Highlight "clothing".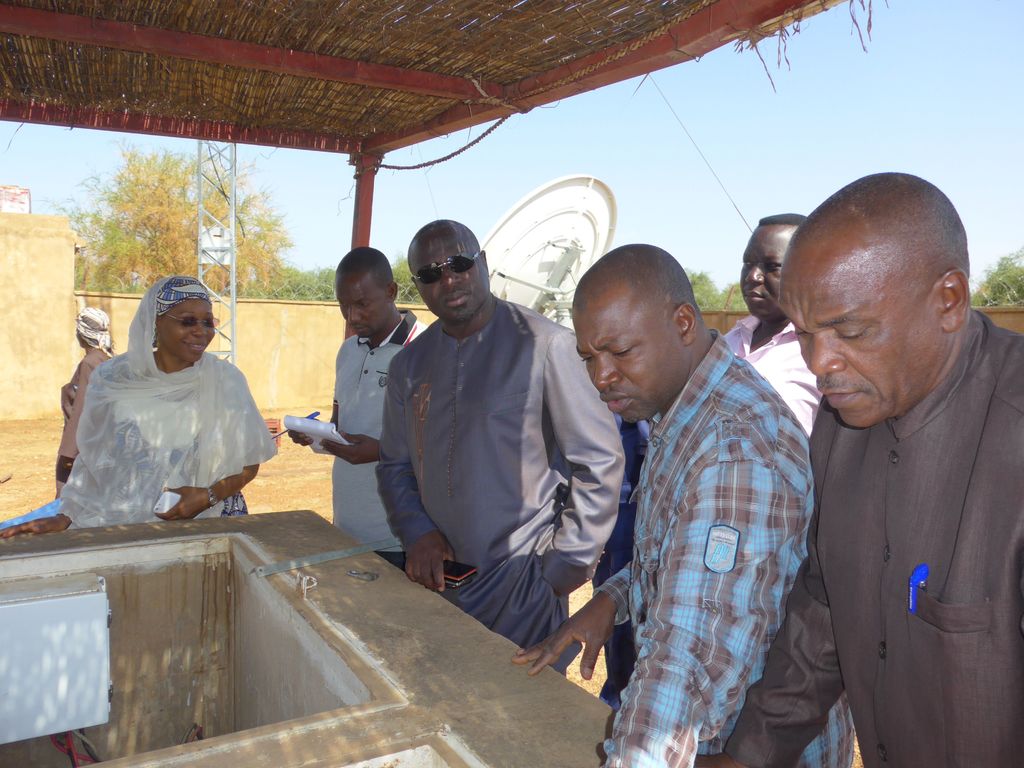
Highlighted region: region(45, 290, 263, 531).
